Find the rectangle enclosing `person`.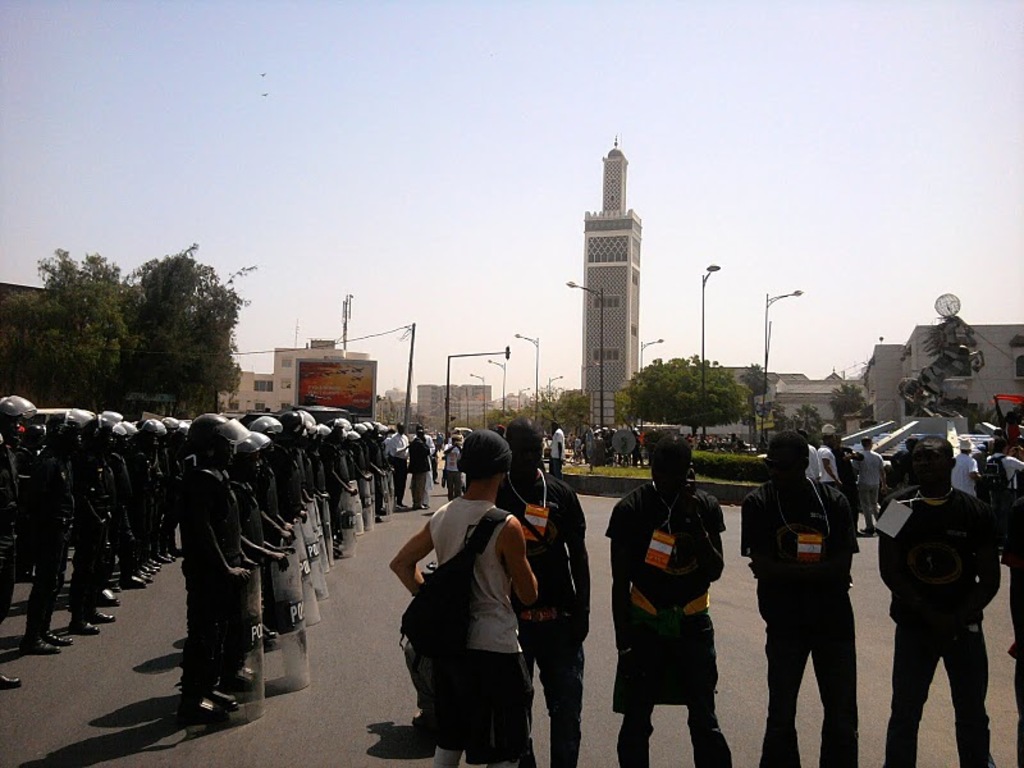
BBox(623, 430, 732, 763).
